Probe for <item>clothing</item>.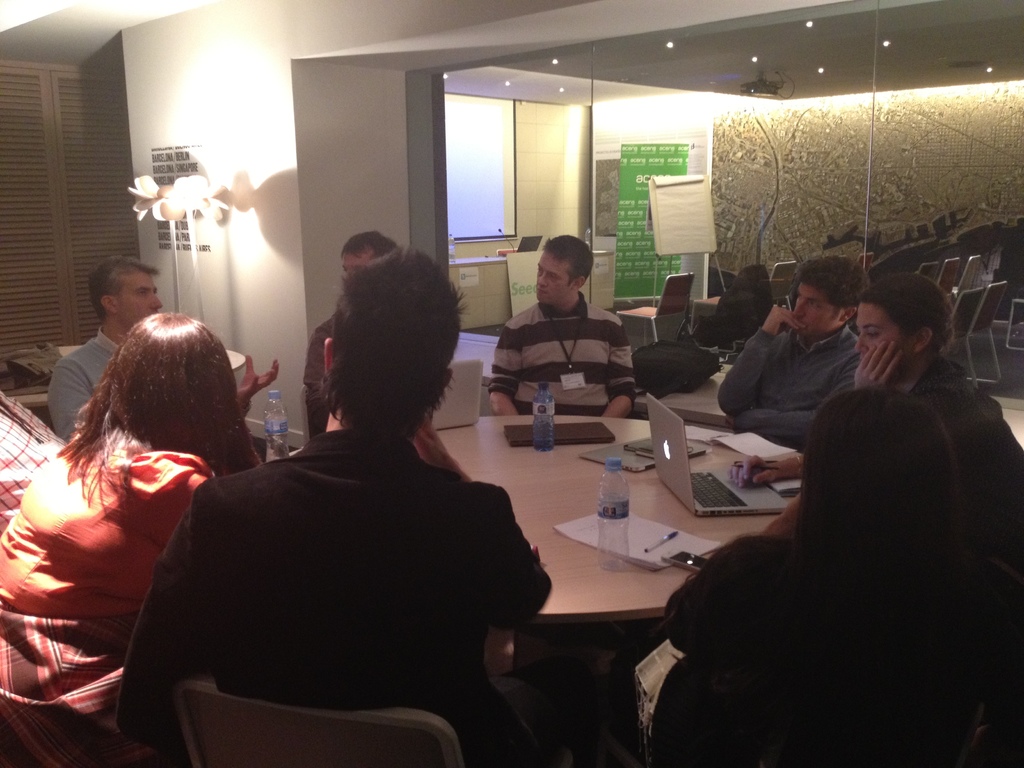
Probe result: BBox(480, 264, 637, 426).
